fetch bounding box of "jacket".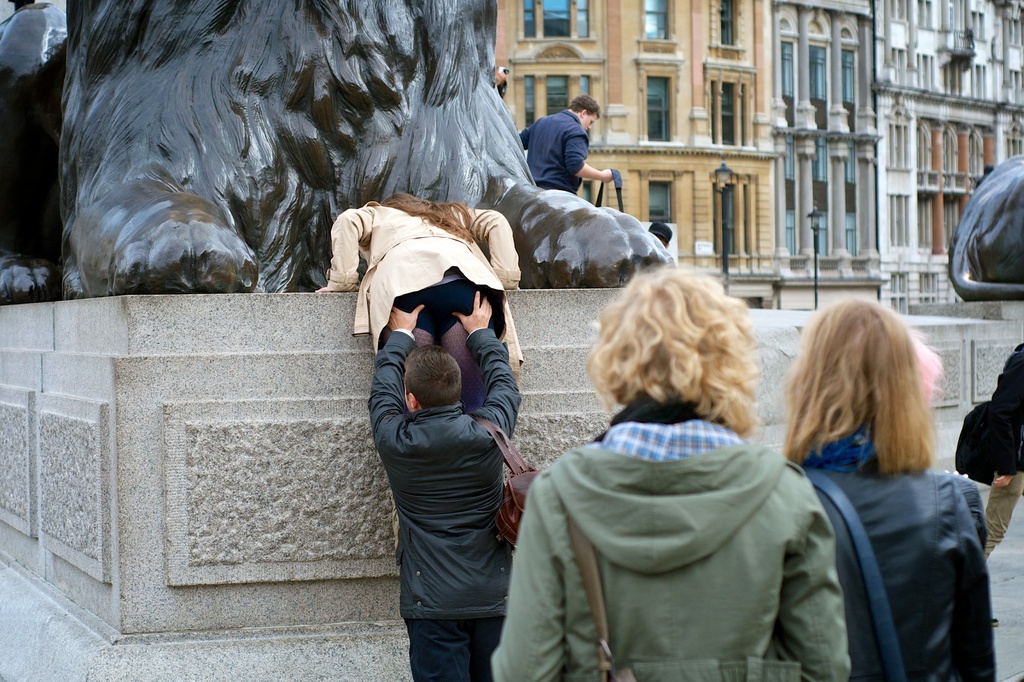
Bbox: (796,440,993,679).
